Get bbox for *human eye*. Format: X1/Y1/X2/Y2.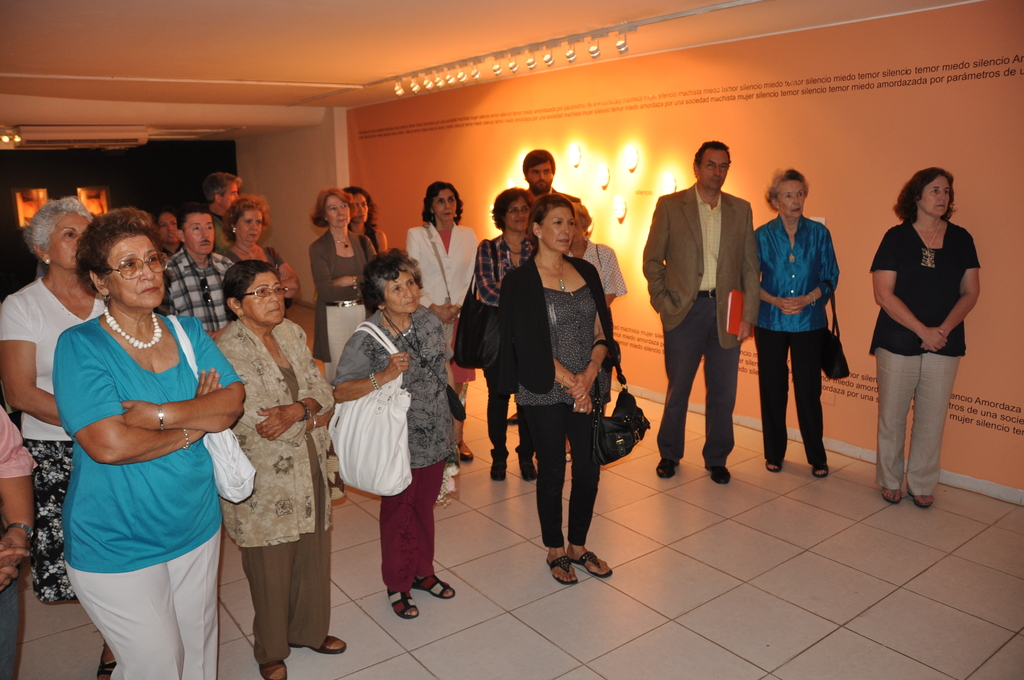
436/198/444/204.
